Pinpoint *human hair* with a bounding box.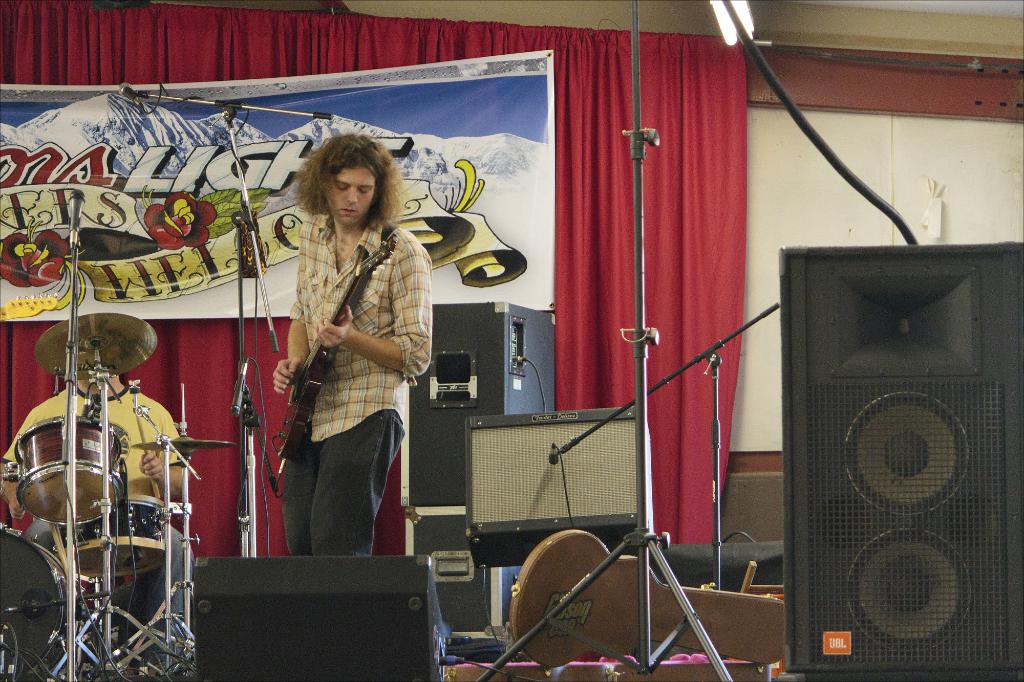
[291, 123, 389, 242].
